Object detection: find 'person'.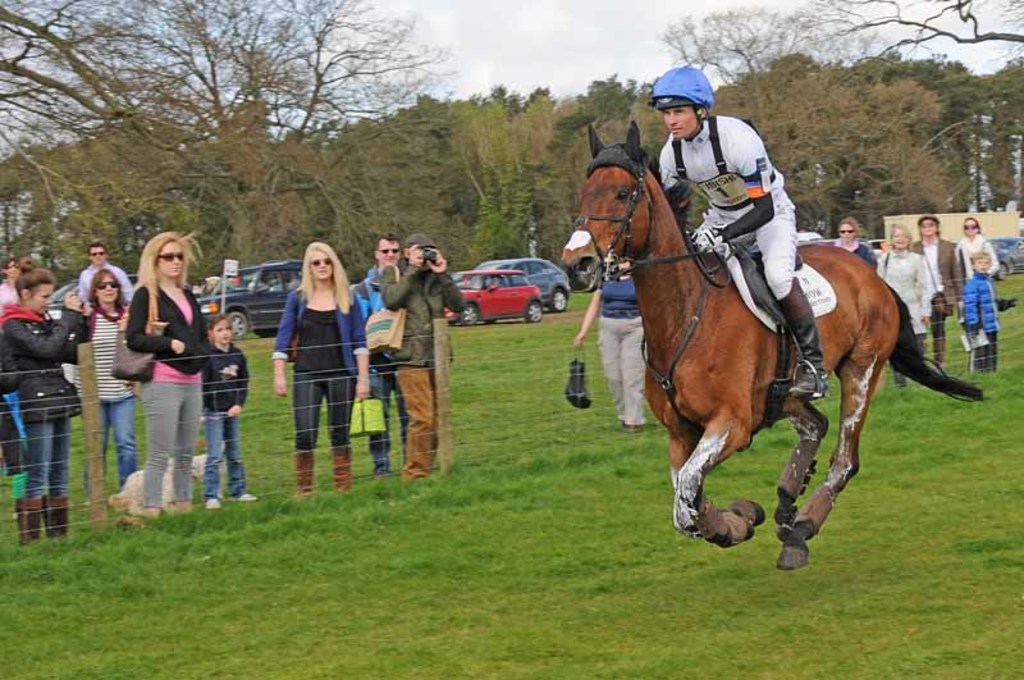
{"x1": 0, "y1": 254, "x2": 47, "y2": 311}.
